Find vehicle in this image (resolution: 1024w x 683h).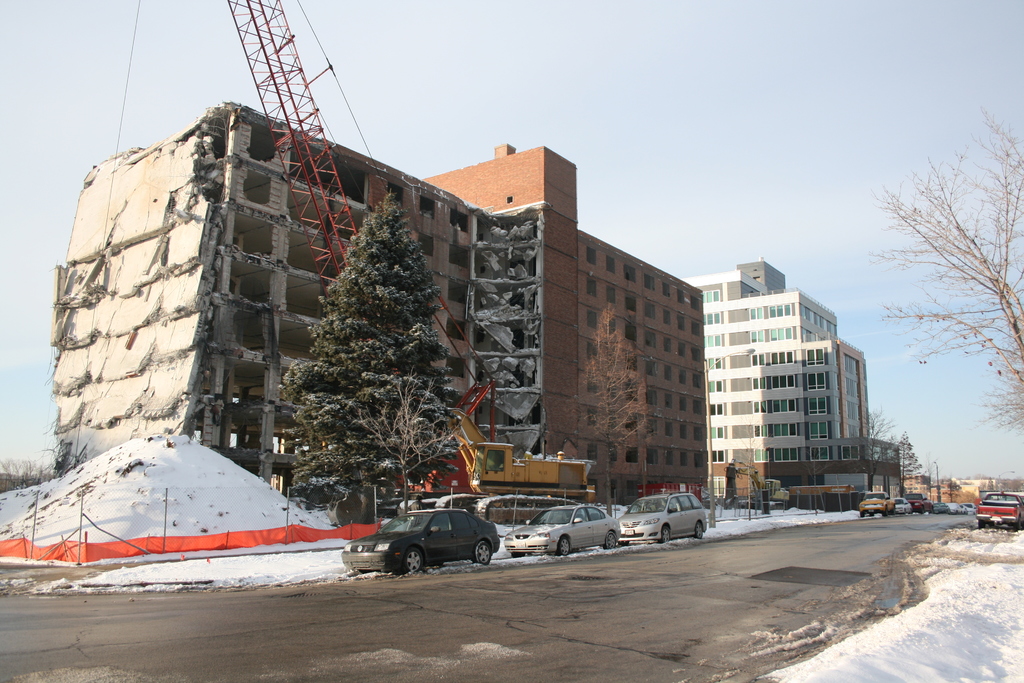
detection(934, 495, 950, 518).
